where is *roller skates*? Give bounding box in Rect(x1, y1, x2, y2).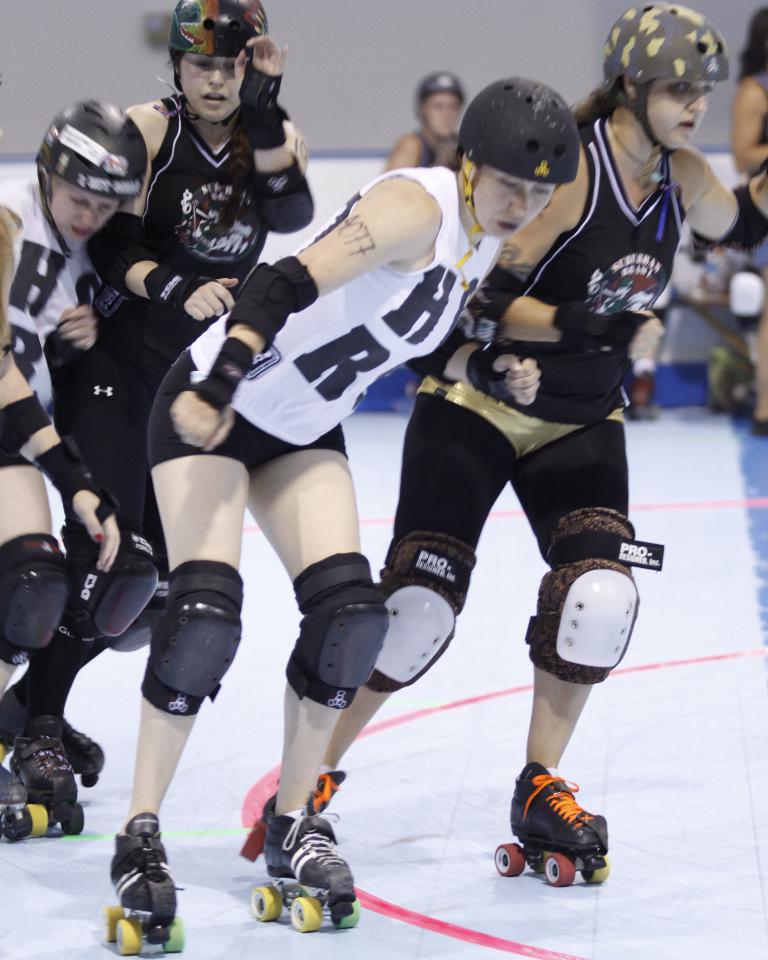
Rect(627, 373, 661, 428).
